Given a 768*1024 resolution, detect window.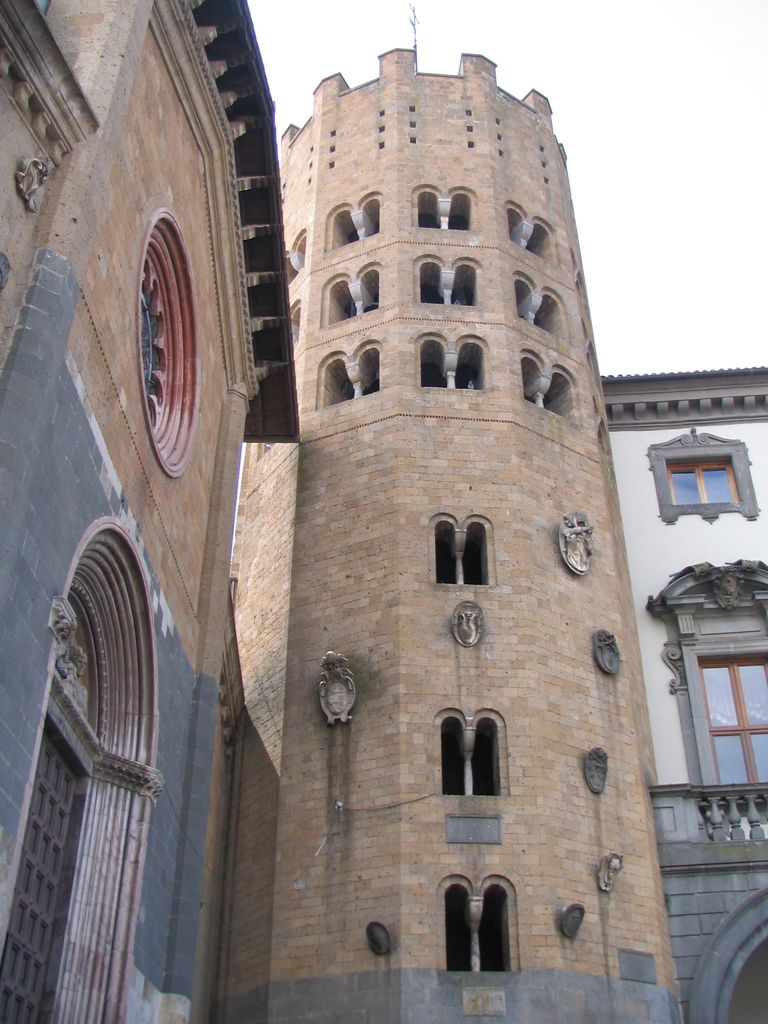
(429,697,506,804).
